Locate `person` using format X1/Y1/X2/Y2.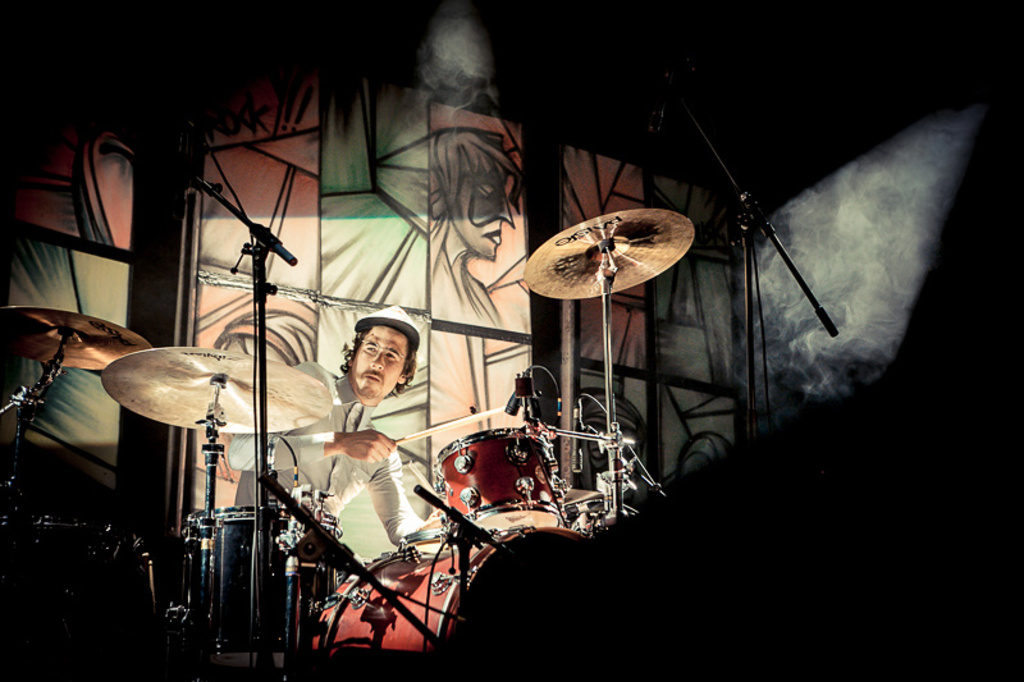
422/120/529/436.
